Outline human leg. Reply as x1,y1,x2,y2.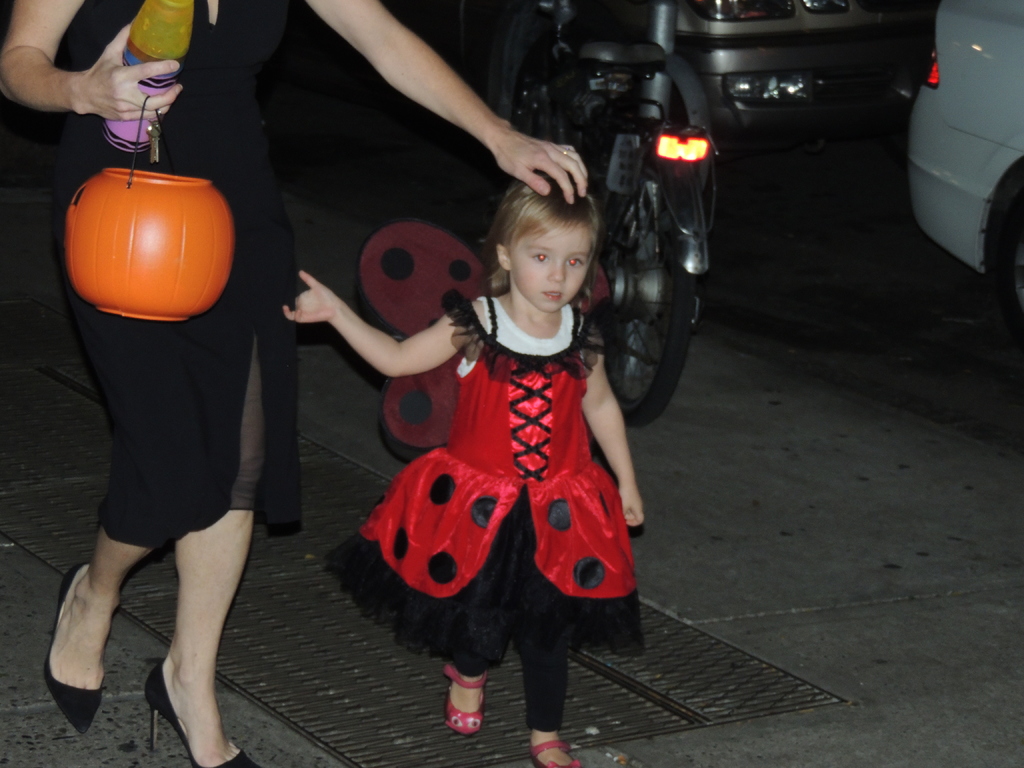
44,109,216,733.
